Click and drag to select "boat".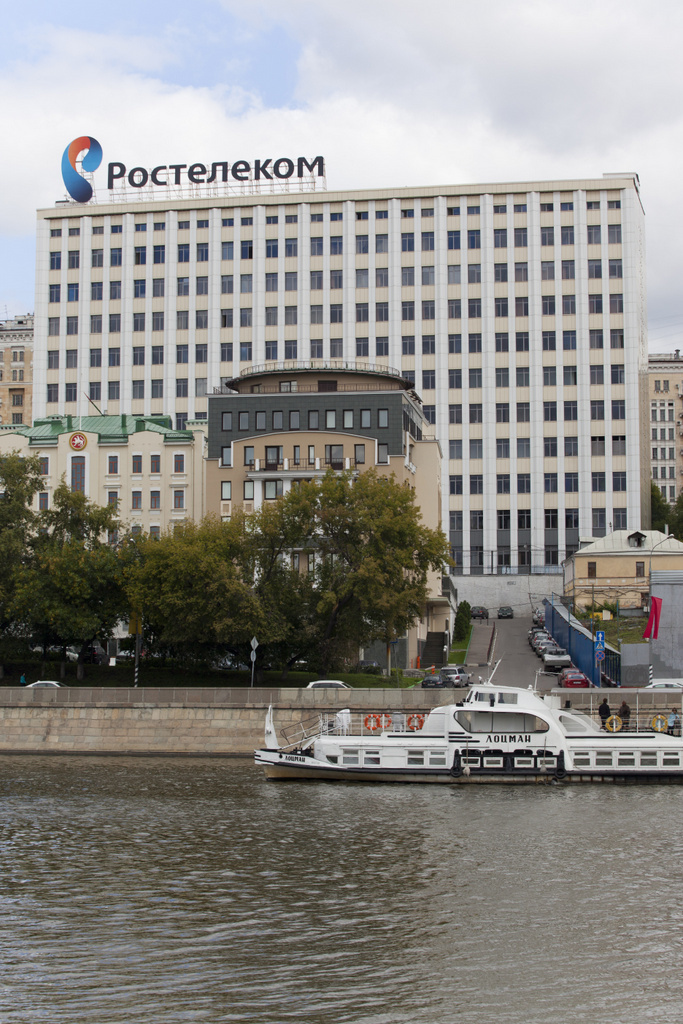
Selection: locate(245, 648, 666, 785).
